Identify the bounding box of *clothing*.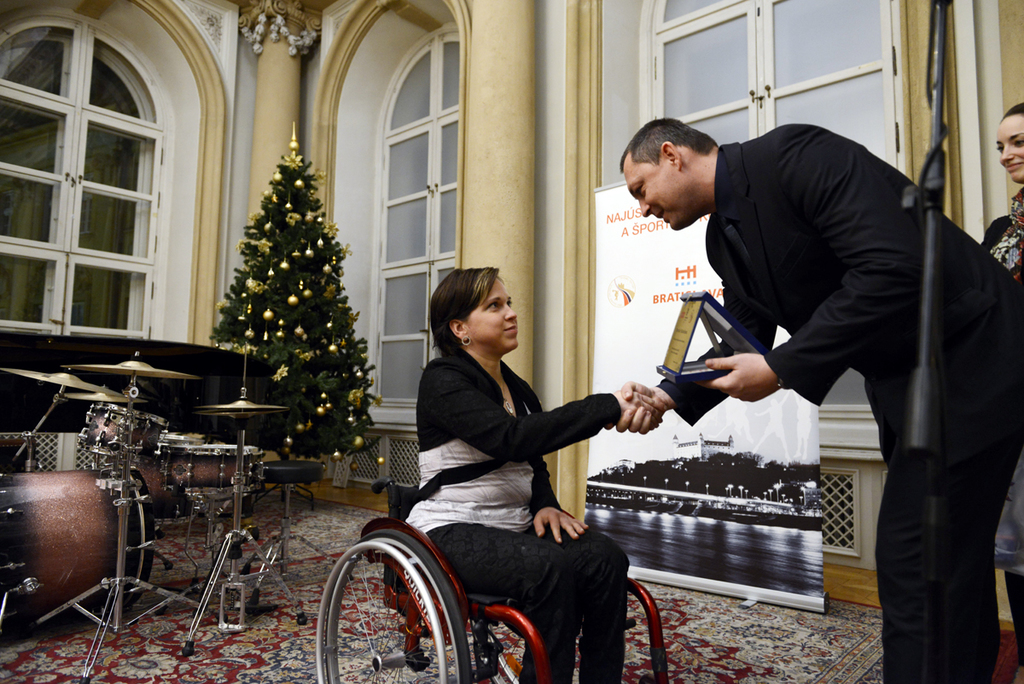
bbox=(975, 185, 1021, 674).
